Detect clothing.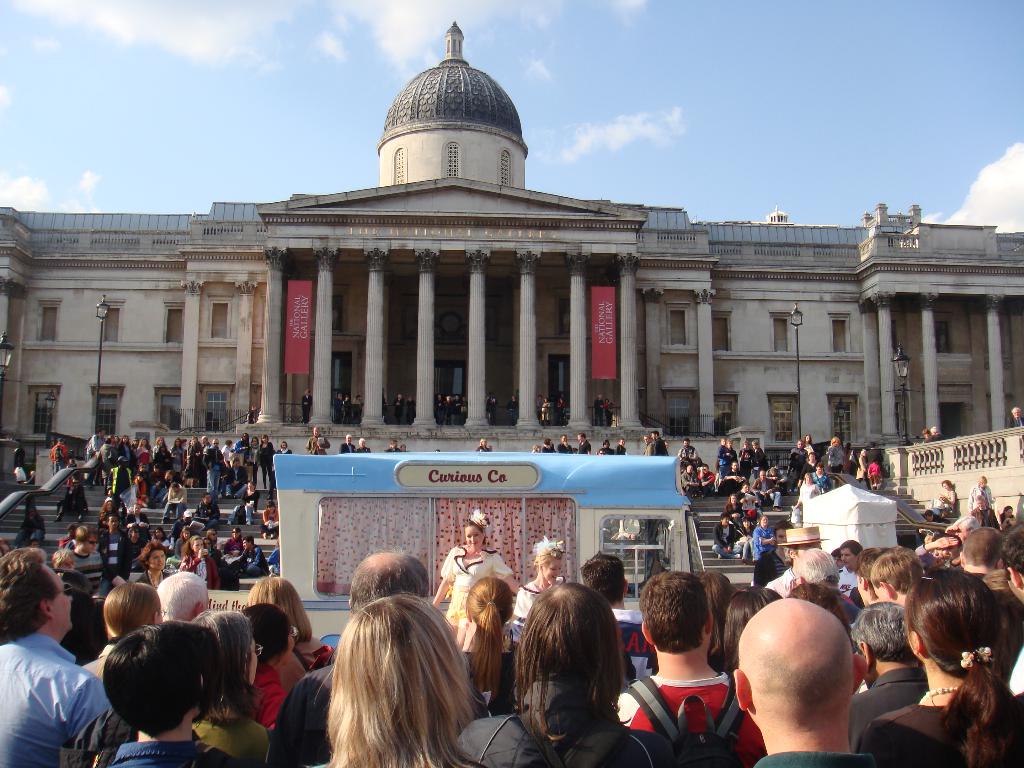
Detected at box=[225, 535, 246, 548].
